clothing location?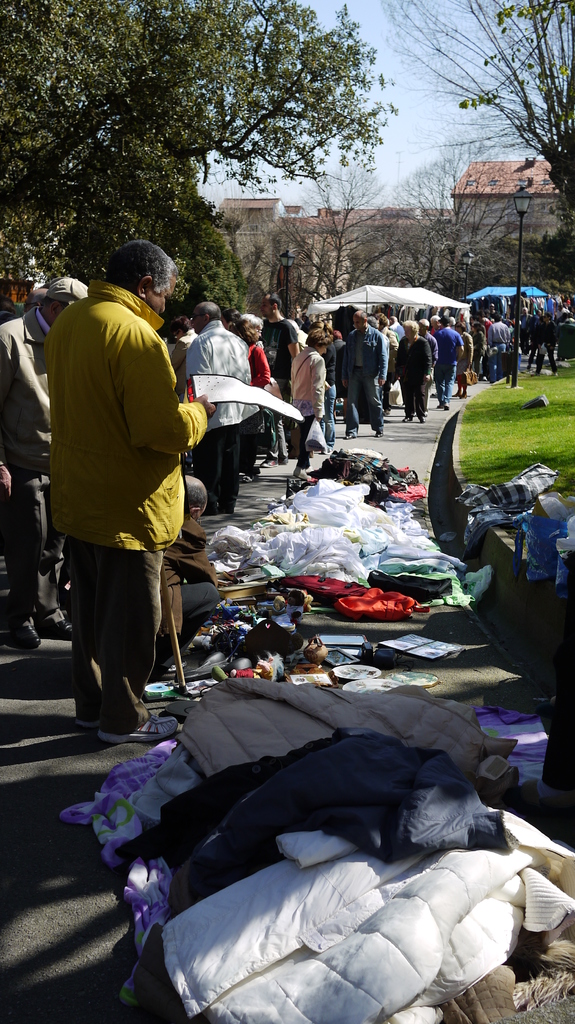
pyautogui.locateOnScreen(169, 328, 199, 404)
